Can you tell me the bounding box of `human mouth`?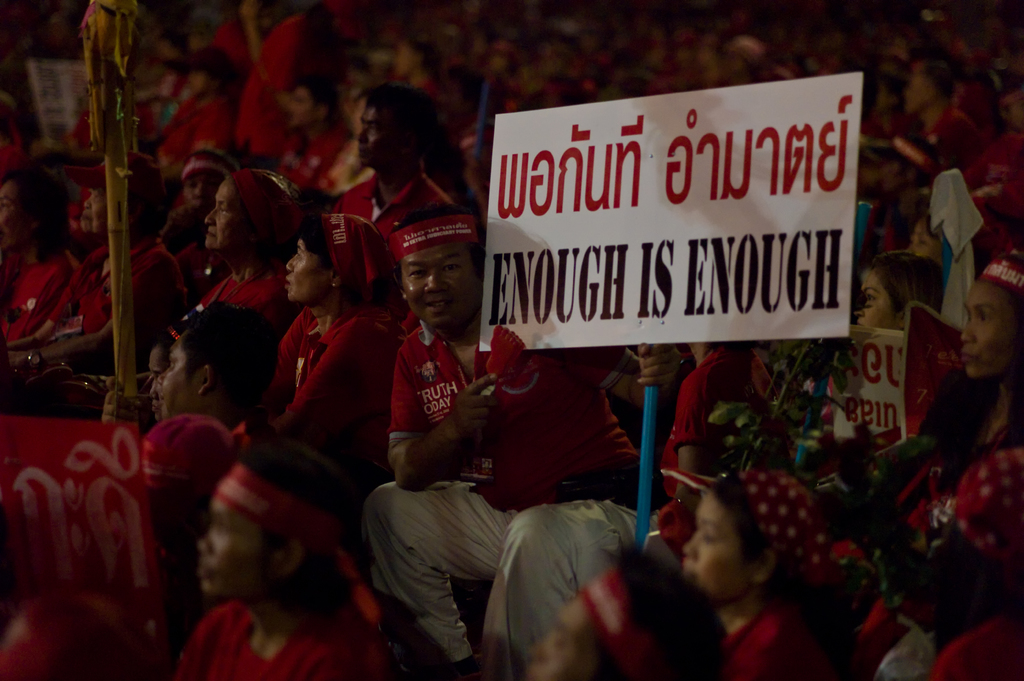
l=200, t=230, r=220, b=242.
